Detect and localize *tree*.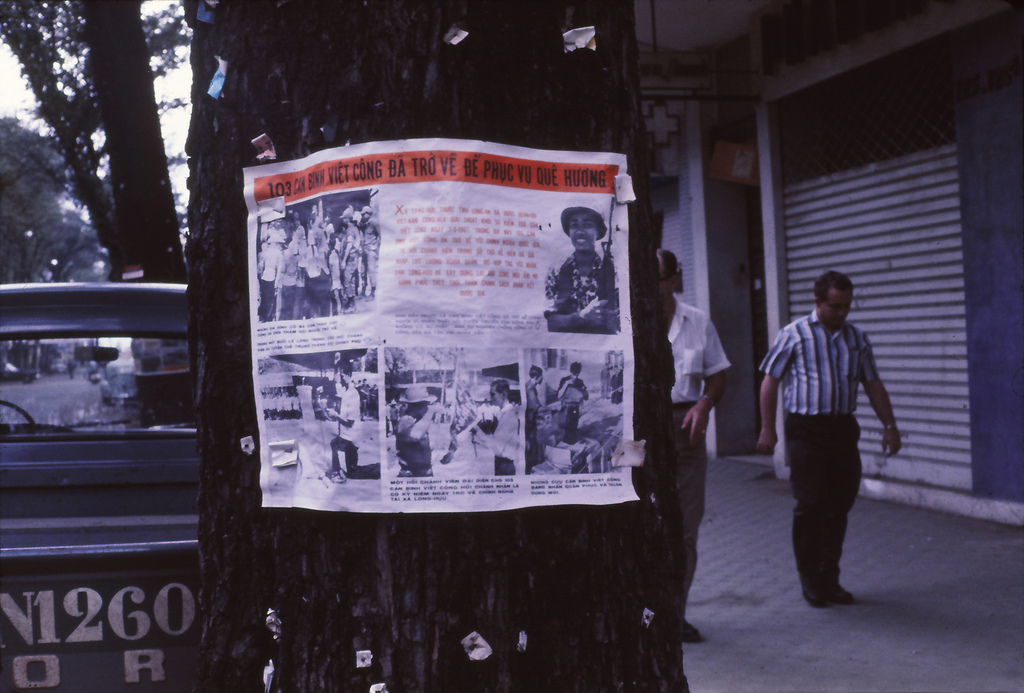
Localized at detection(1, 0, 187, 430).
